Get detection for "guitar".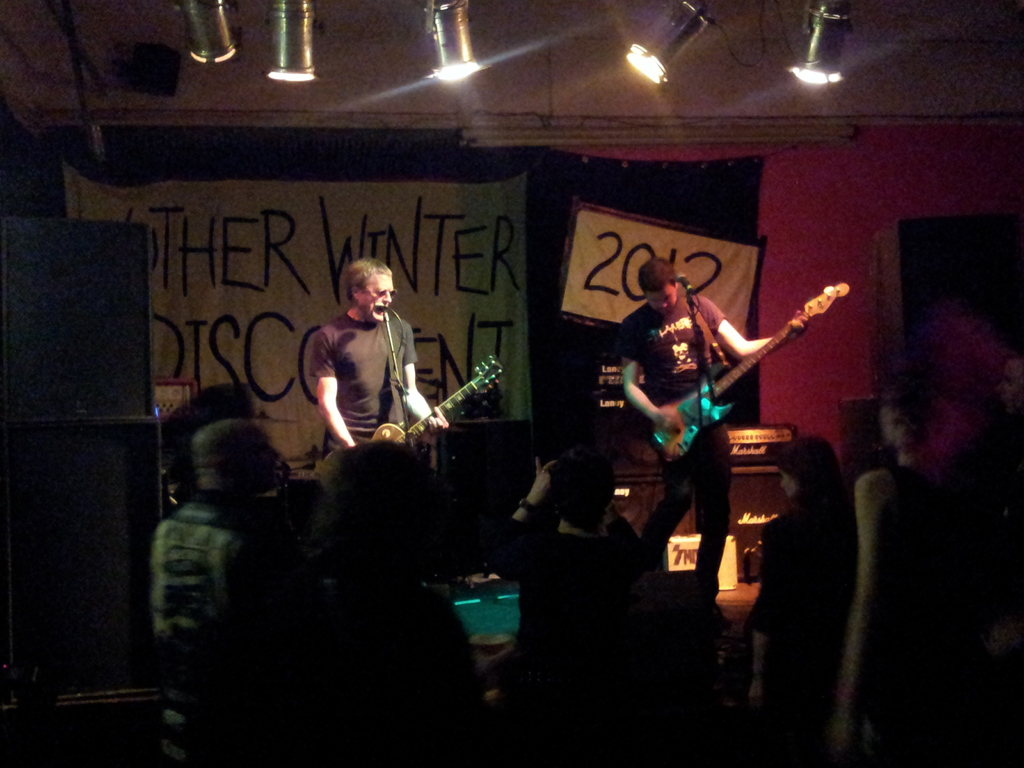
Detection: <box>318,356,511,483</box>.
